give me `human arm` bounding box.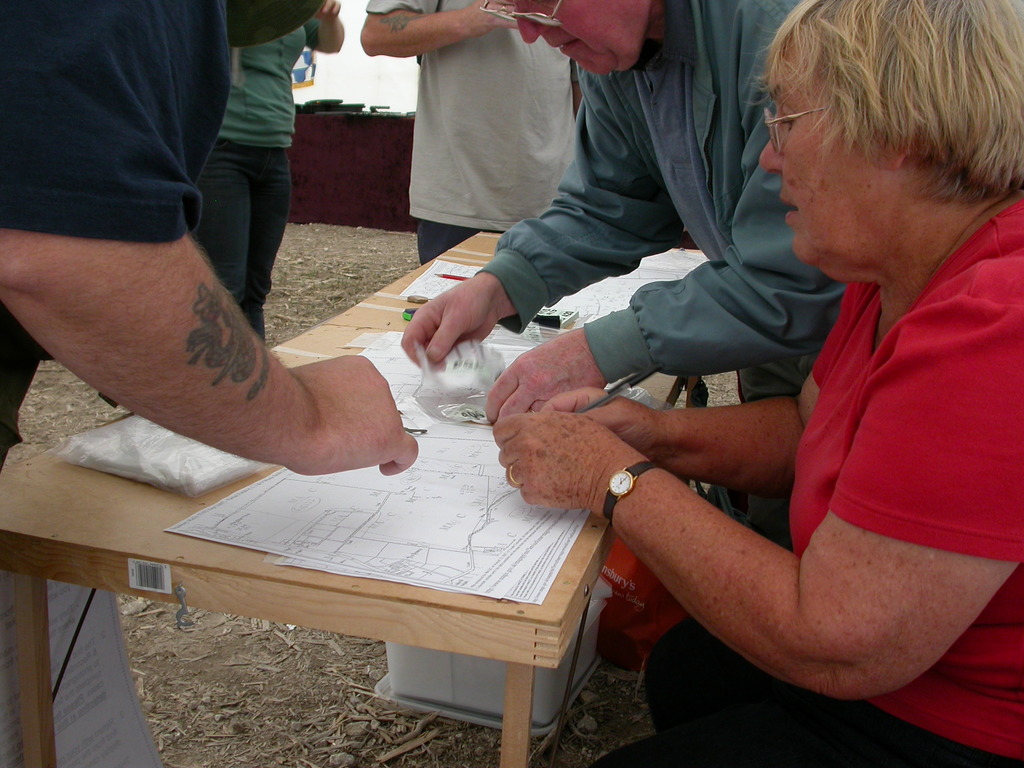
358, 0, 521, 57.
